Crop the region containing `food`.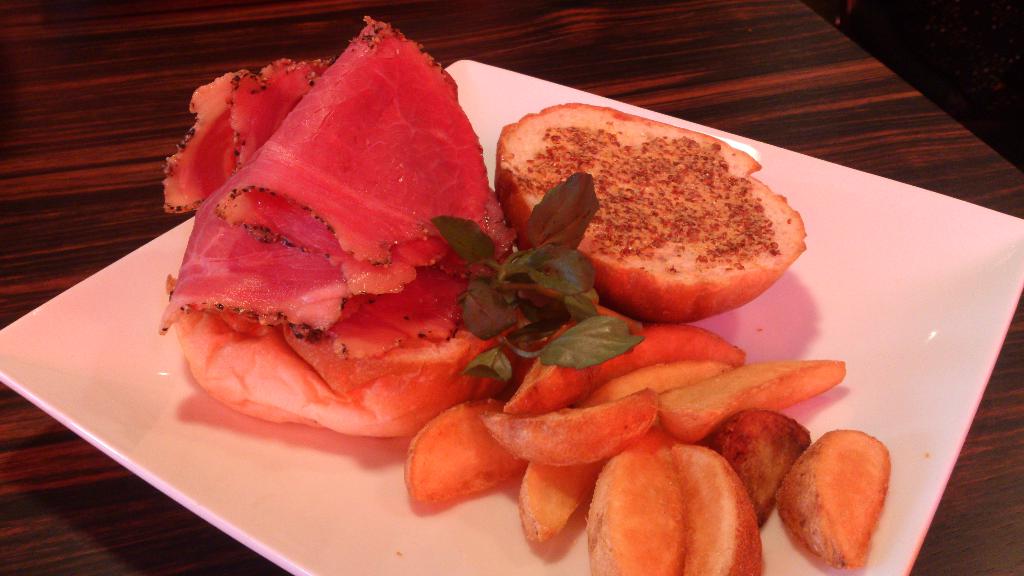
Crop region: select_region(483, 385, 663, 461).
